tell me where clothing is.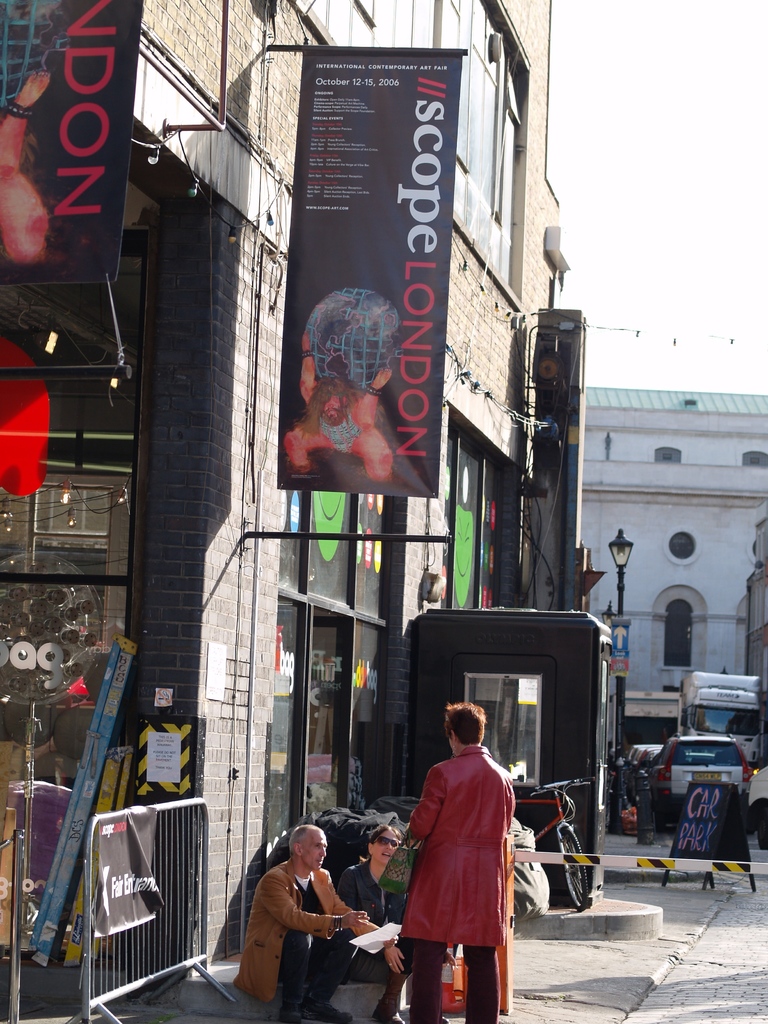
clothing is at x1=404 y1=743 x2=497 y2=1020.
